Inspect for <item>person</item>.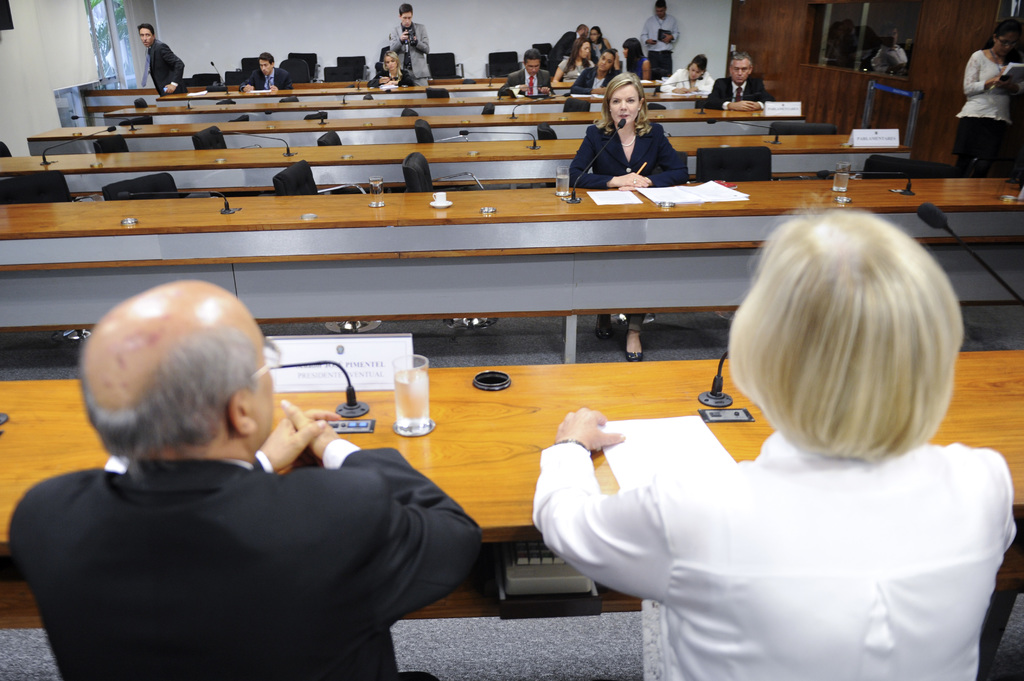
Inspection: <box>528,206,1023,680</box>.
